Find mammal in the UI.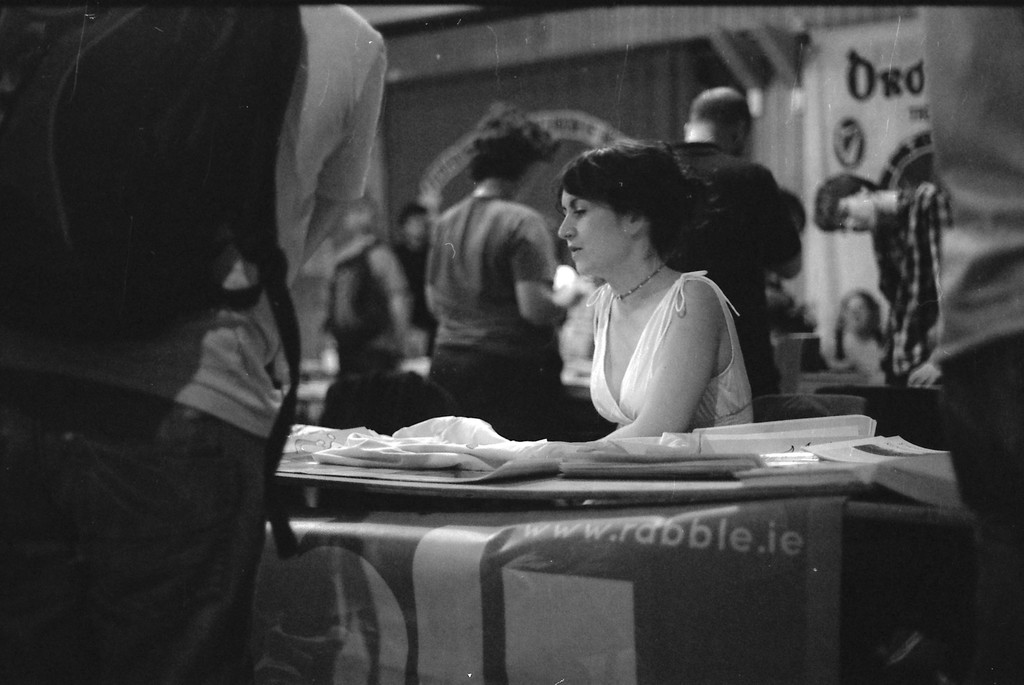
UI element at 666:85:801:388.
